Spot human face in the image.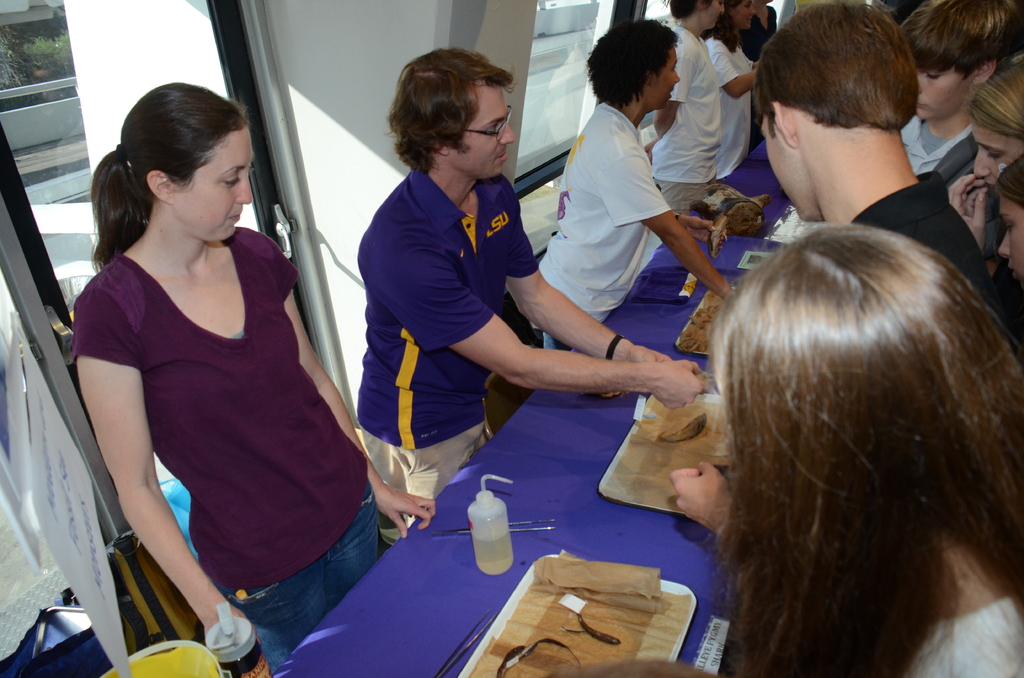
human face found at box(756, 82, 815, 221).
